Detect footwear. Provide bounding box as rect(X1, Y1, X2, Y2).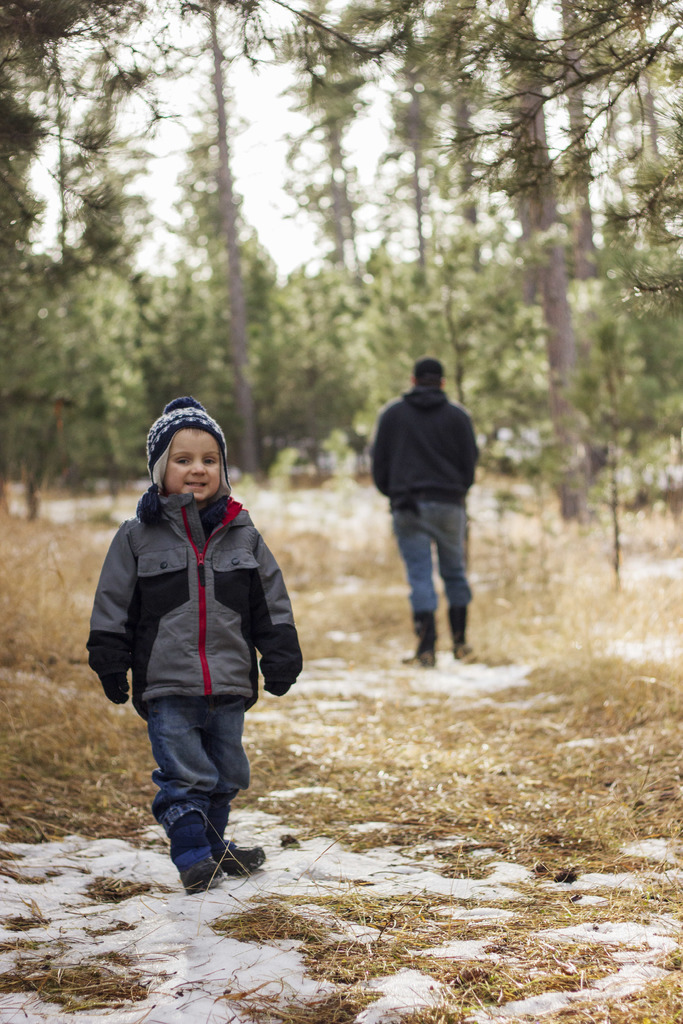
rect(154, 804, 234, 892).
